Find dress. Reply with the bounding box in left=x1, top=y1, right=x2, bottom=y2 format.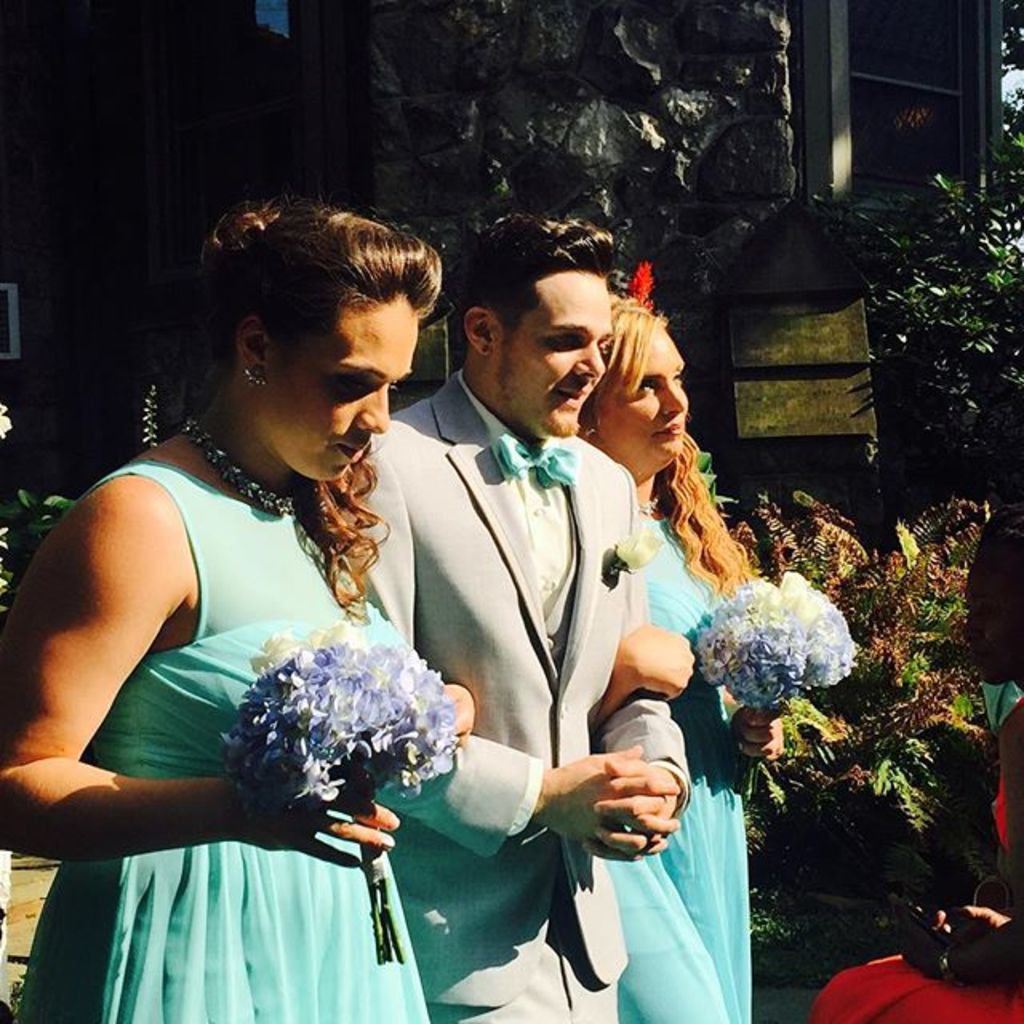
left=18, top=459, right=432, bottom=1022.
